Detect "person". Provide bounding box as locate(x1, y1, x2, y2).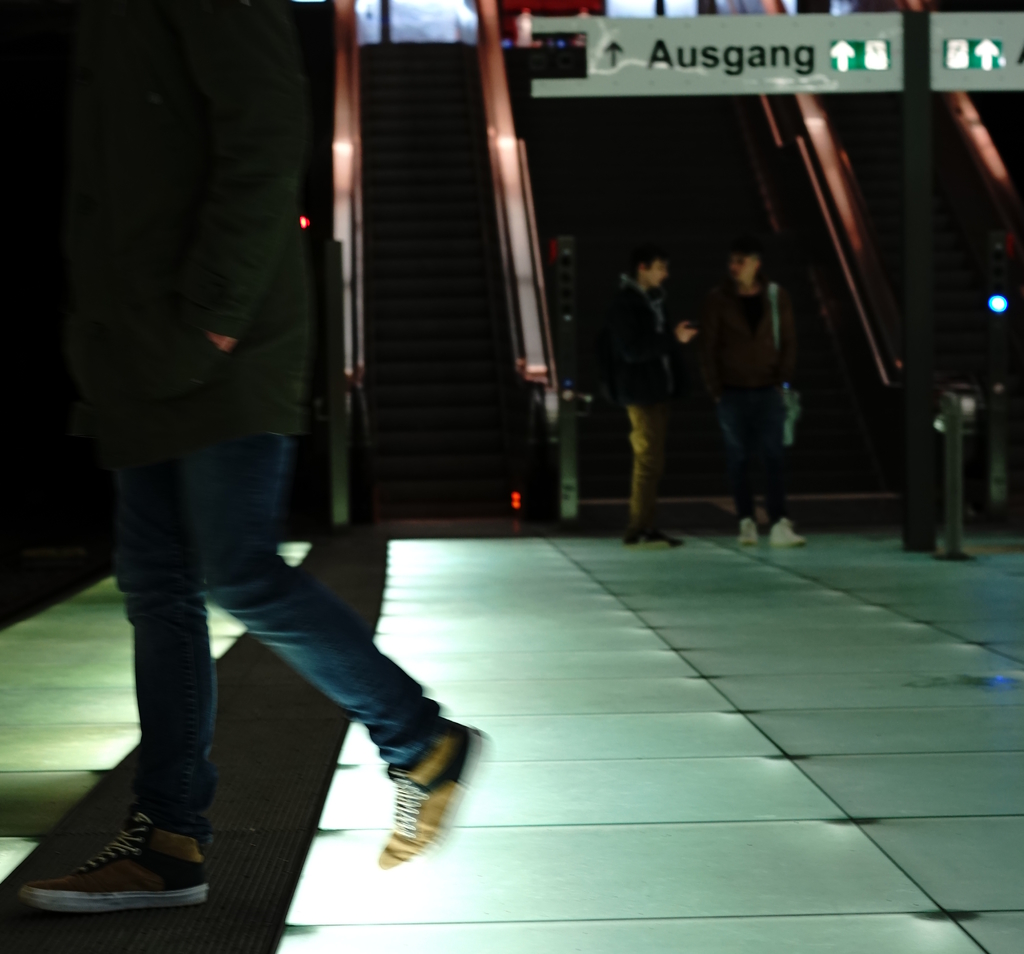
locate(607, 247, 694, 546).
